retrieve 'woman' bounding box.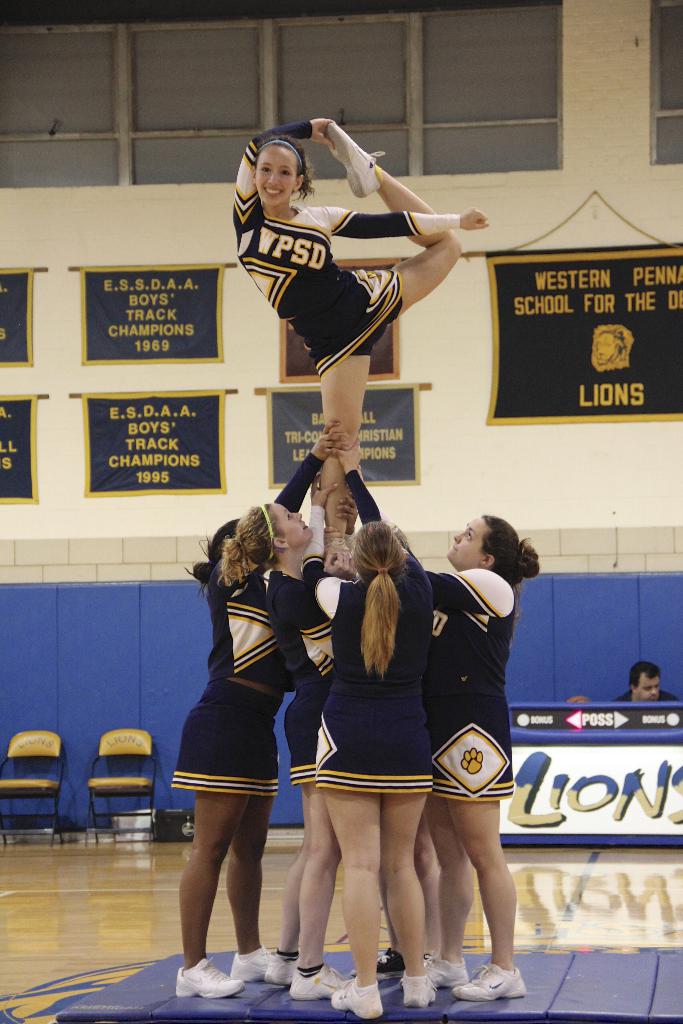
Bounding box: [225,117,466,527].
